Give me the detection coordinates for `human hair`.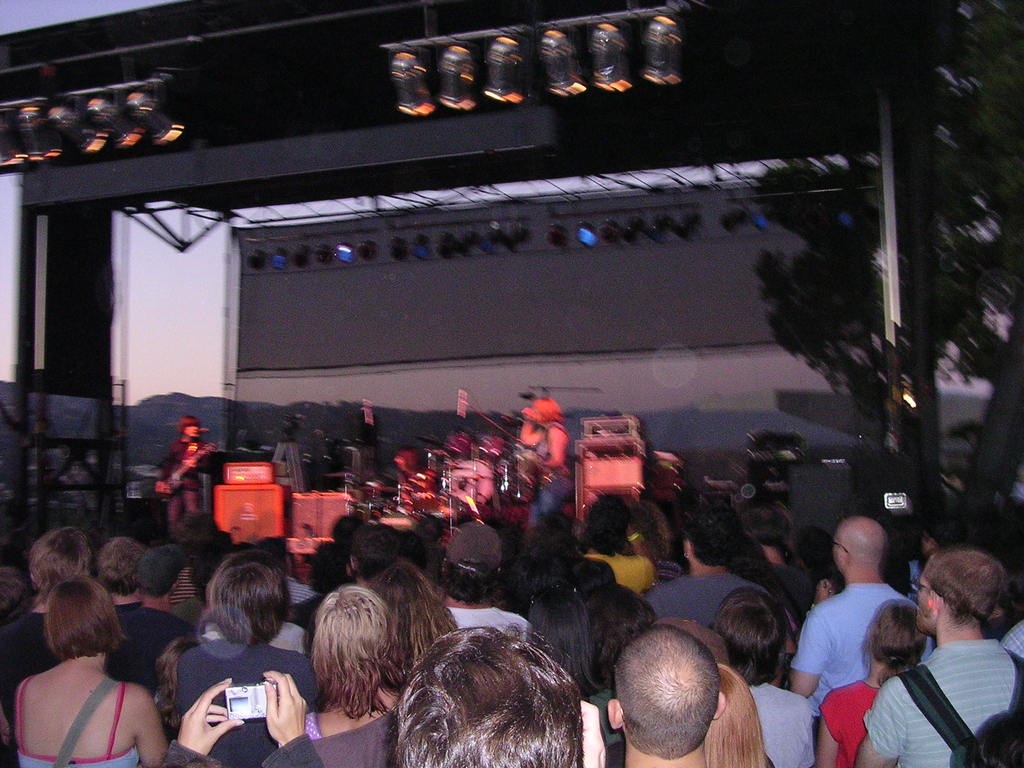
510 556 570 613.
